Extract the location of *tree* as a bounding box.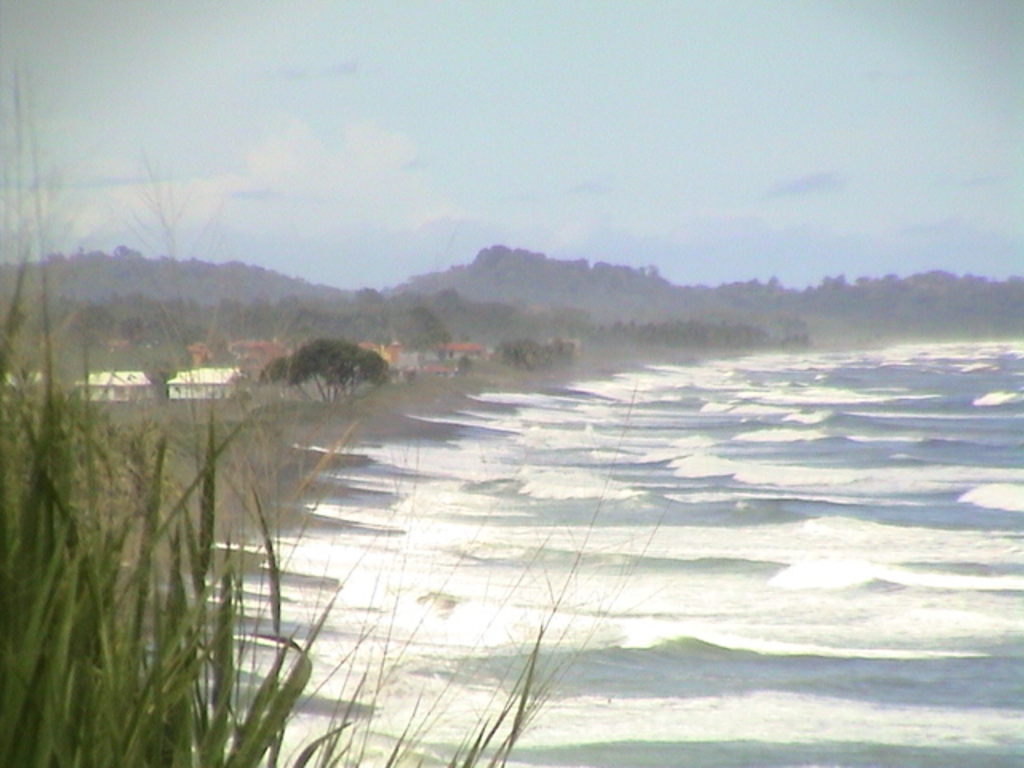
detection(578, 315, 602, 349).
